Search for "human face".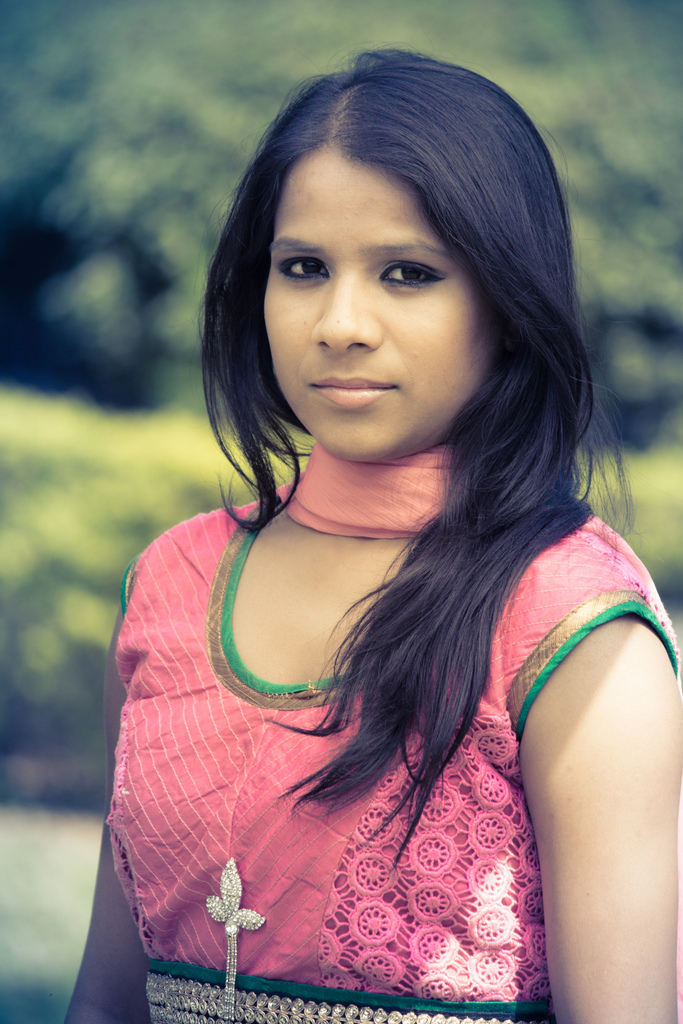
Found at <box>264,149,488,466</box>.
